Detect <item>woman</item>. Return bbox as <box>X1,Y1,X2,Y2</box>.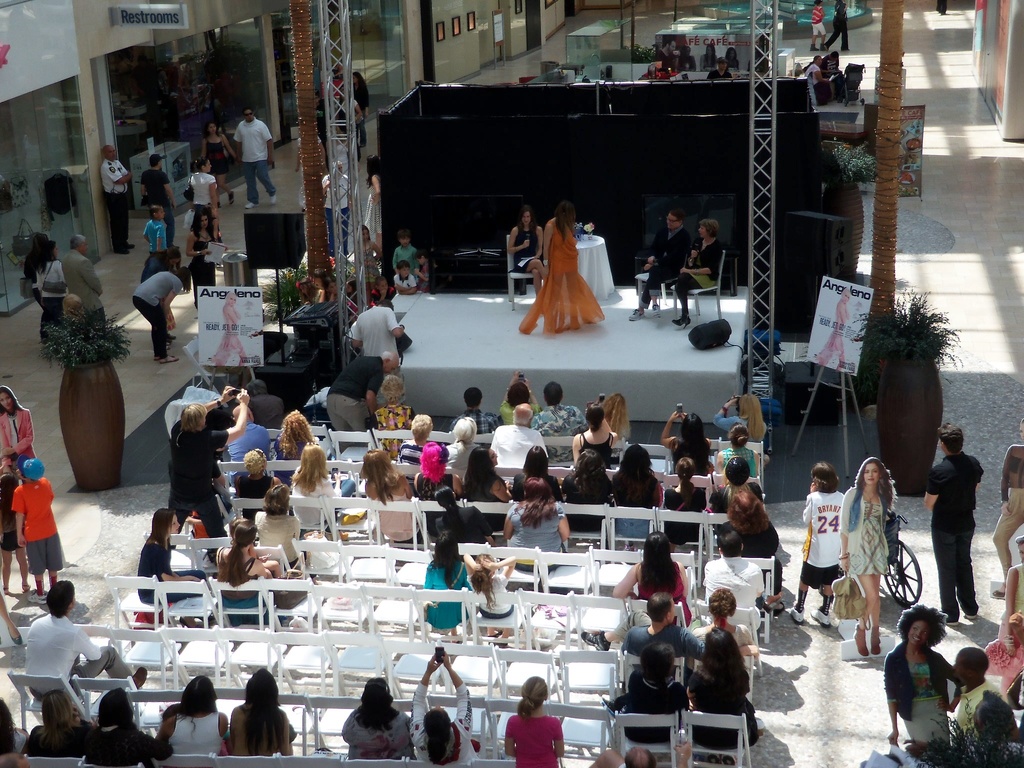
<box>186,154,218,219</box>.
